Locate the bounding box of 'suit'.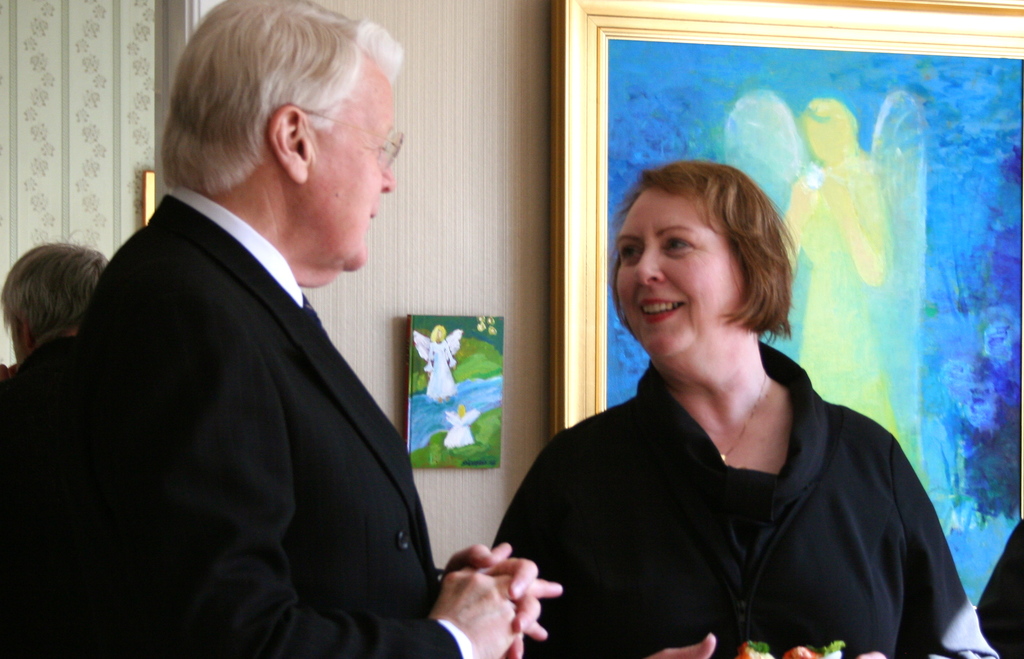
Bounding box: crop(35, 101, 449, 635).
